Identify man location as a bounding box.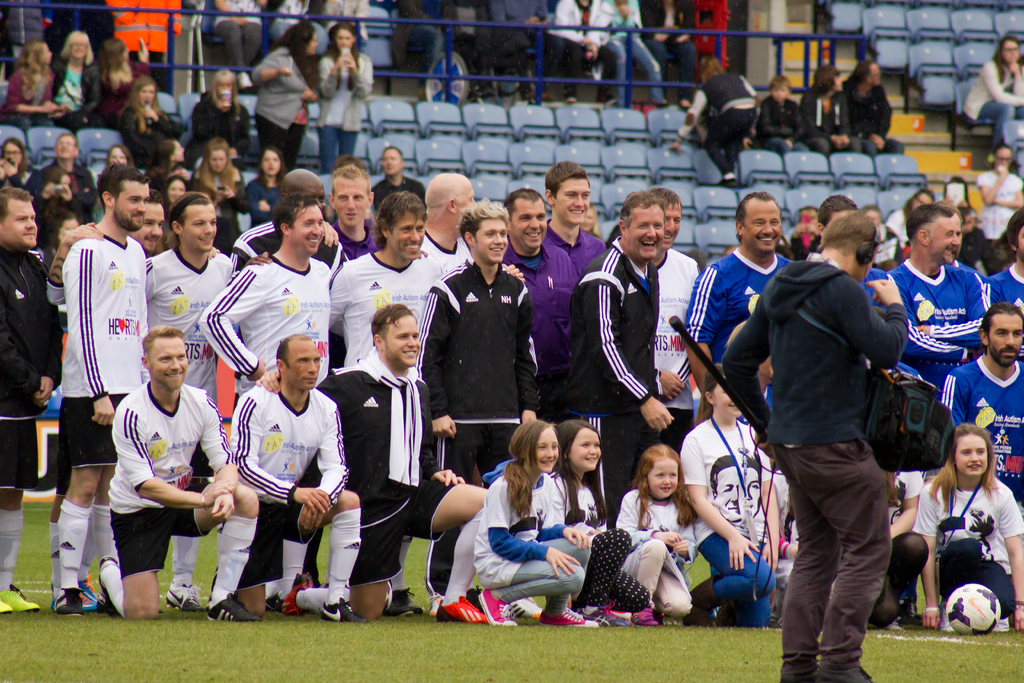
Rect(56, 161, 150, 614).
